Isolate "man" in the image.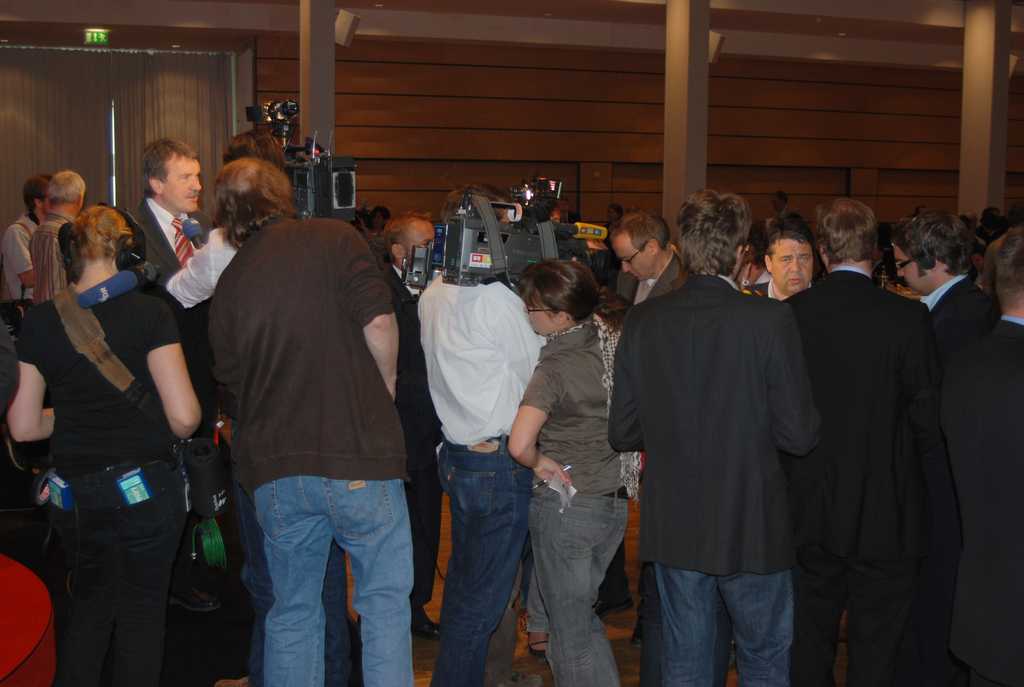
Isolated region: left=126, top=134, right=214, bottom=331.
